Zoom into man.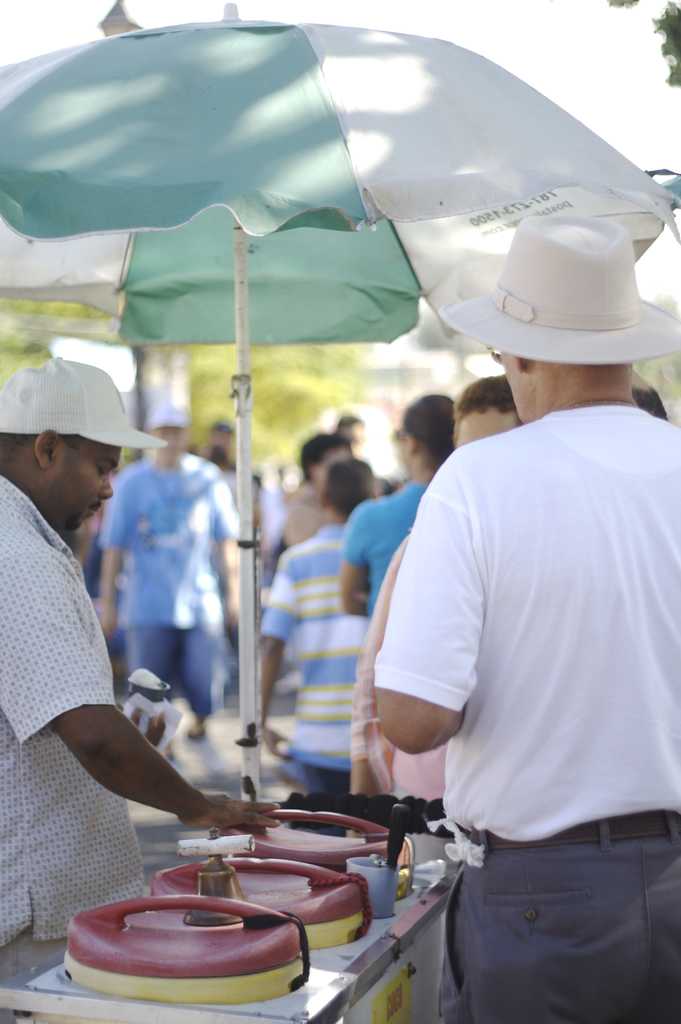
Zoom target: bbox=(95, 406, 245, 748).
